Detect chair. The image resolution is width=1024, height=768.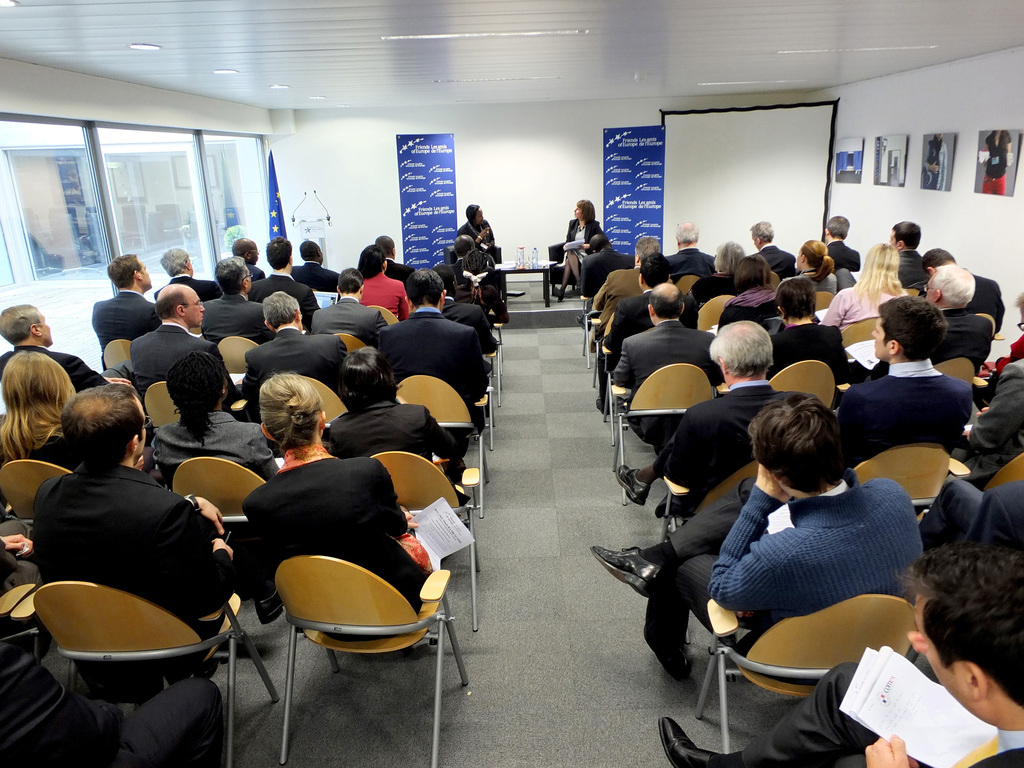
pyautogui.locateOnScreen(364, 452, 480, 641).
